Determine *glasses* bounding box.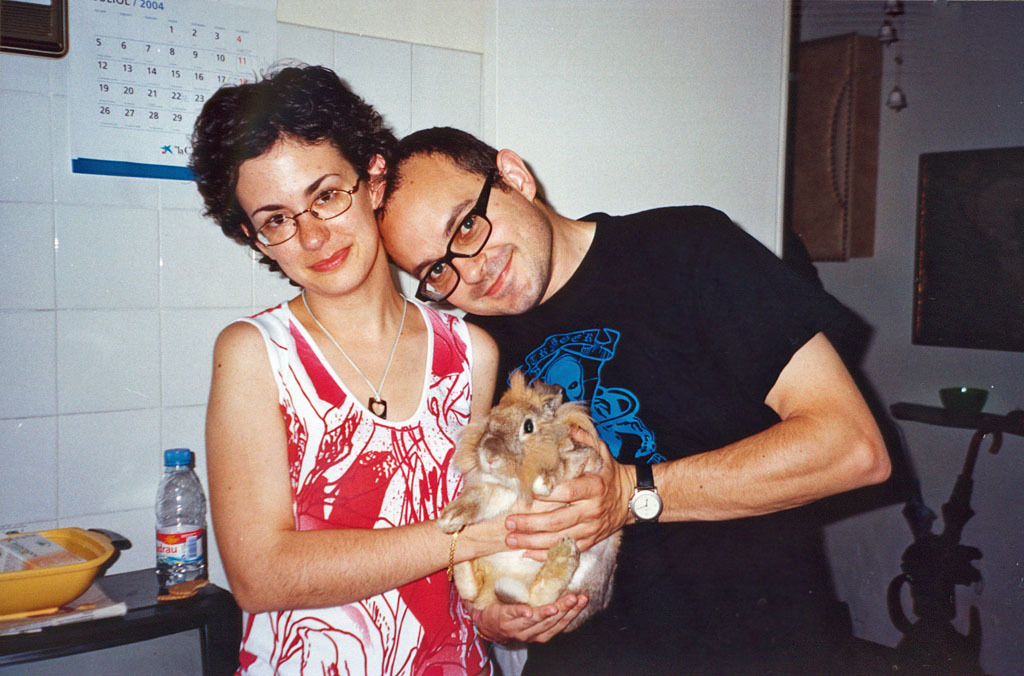
Determined: BBox(416, 173, 493, 307).
